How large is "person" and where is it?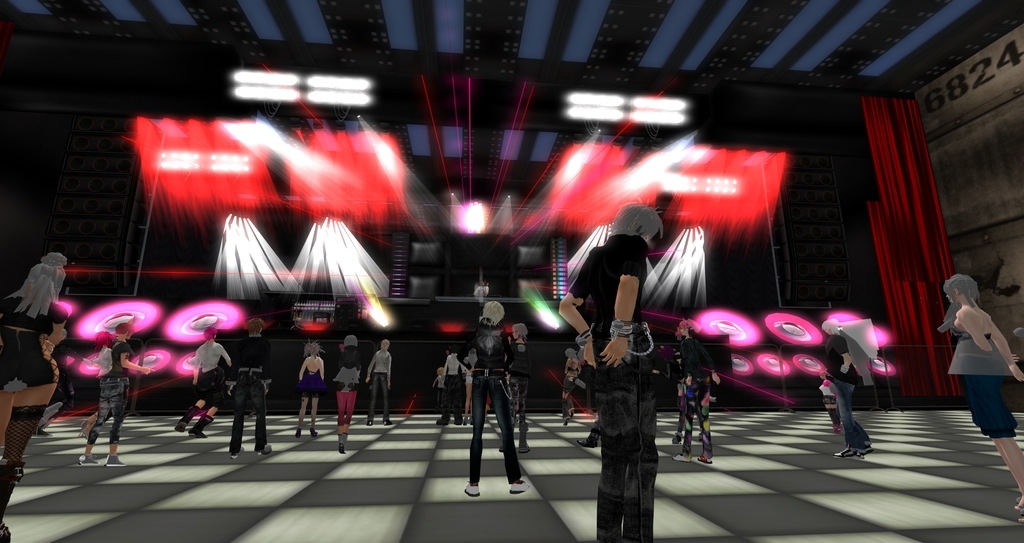
Bounding box: bbox=[671, 316, 723, 468].
